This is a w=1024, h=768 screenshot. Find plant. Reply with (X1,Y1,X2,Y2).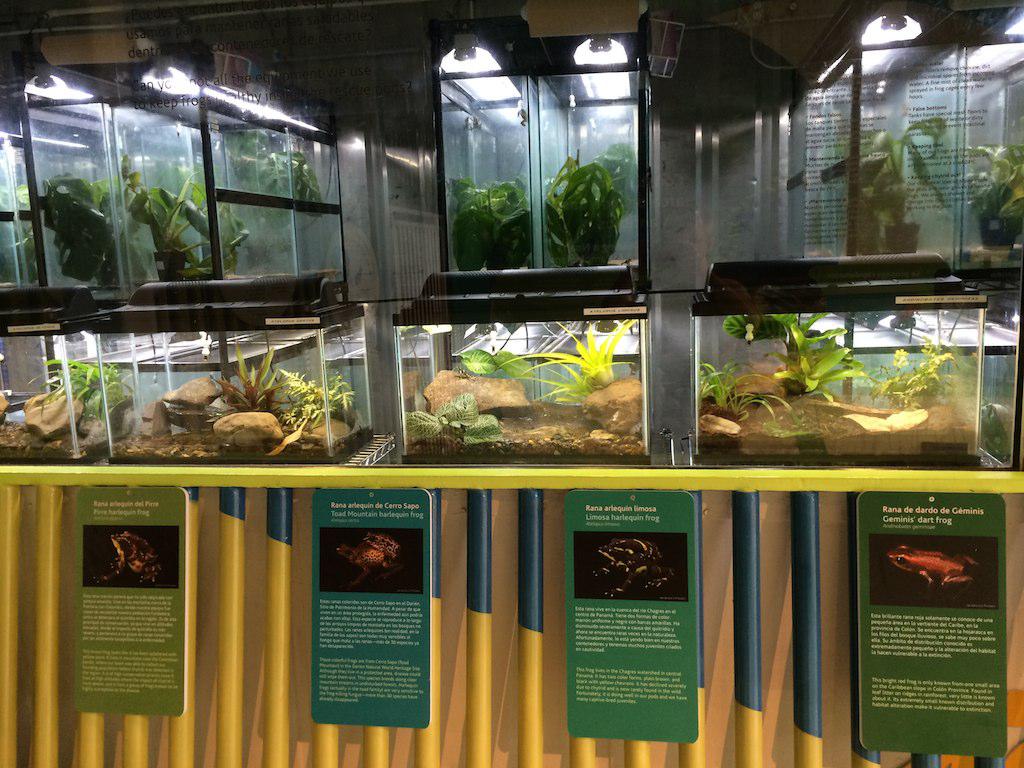
(455,342,533,379).
